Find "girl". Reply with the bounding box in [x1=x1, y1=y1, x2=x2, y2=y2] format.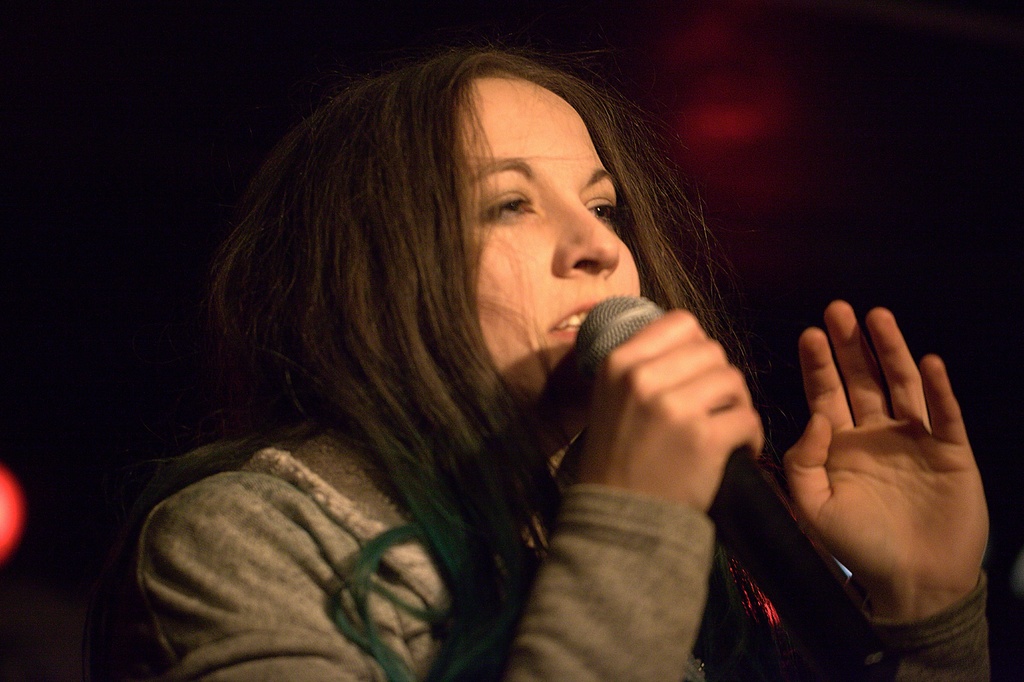
[x1=157, y1=40, x2=1020, y2=681].
